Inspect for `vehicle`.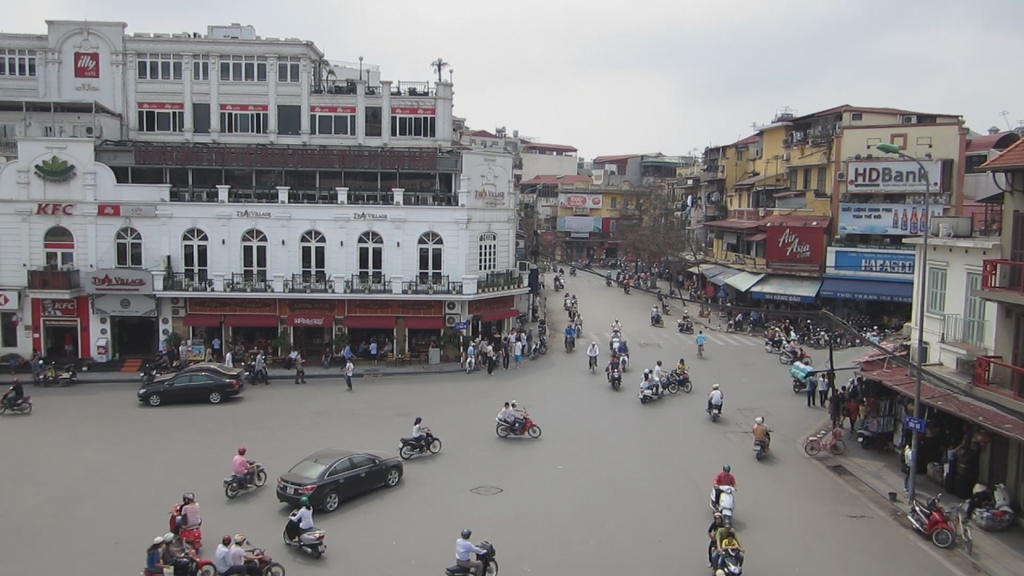
Inspection: {"left": 756, "top": 429, "right": 770, "bottom": 462}.
